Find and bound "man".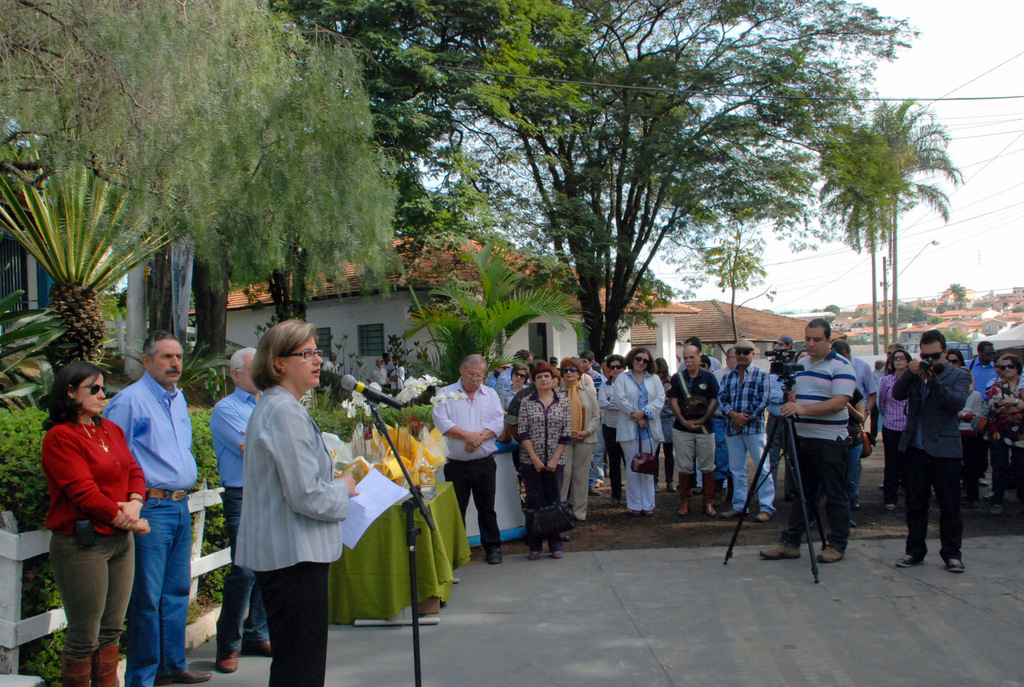
Bound: <box>833,340,877,536</box>.
